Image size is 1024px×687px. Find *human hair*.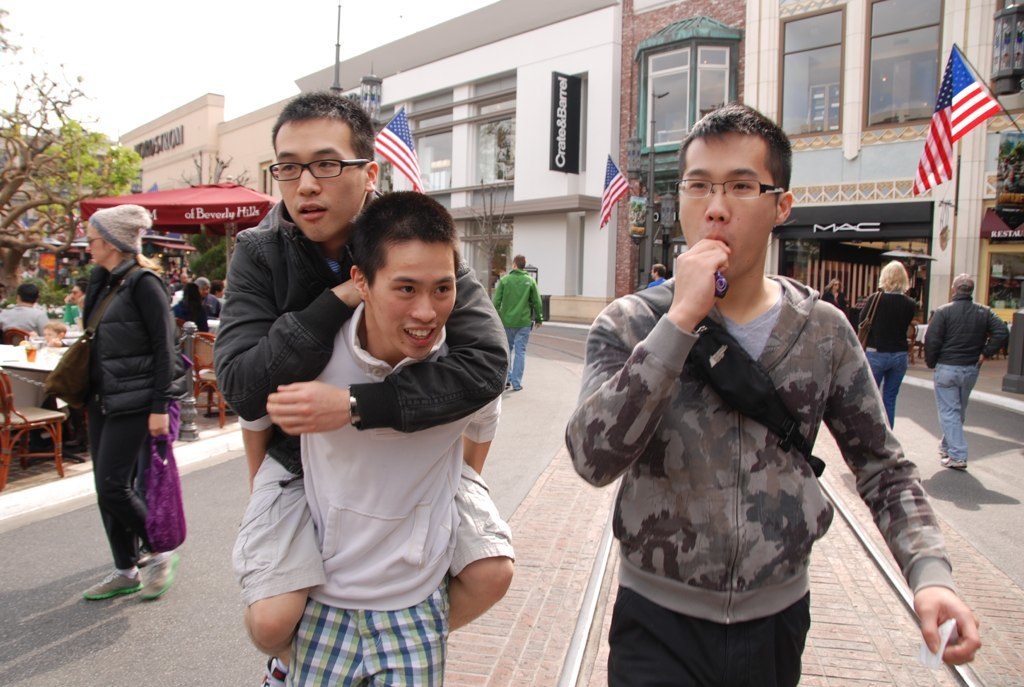
(left=878, top=261, right=912, bottom=298).
